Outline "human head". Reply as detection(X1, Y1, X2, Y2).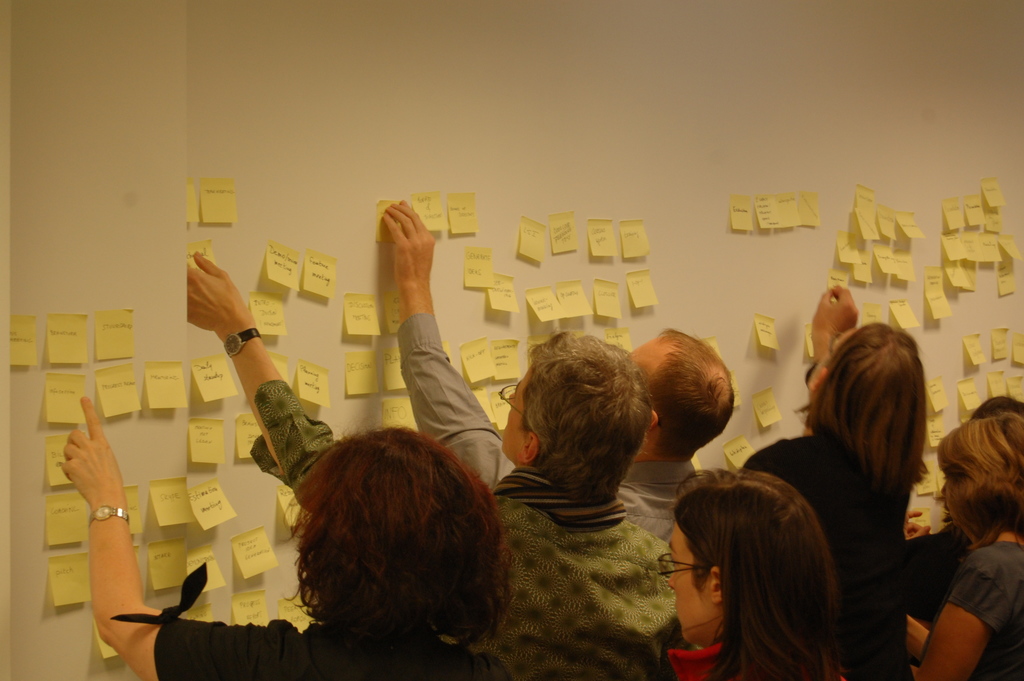
detection(662, 466, 834, 644).
